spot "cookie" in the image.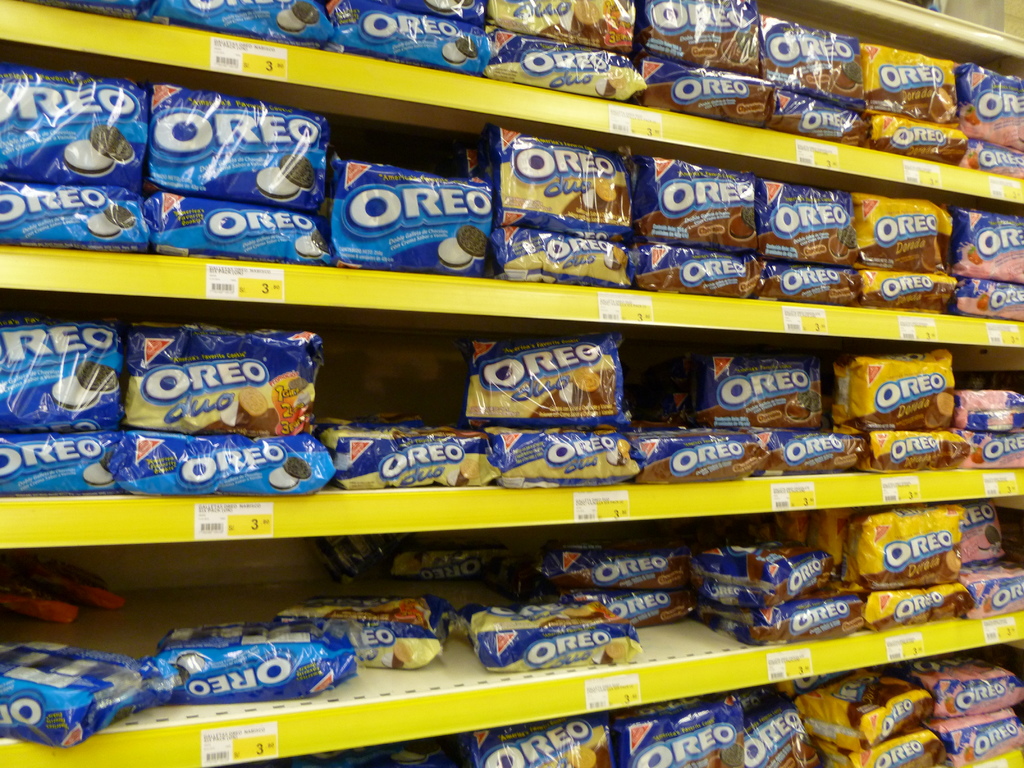
"cookie" found at [931, 393, 957, 428].
